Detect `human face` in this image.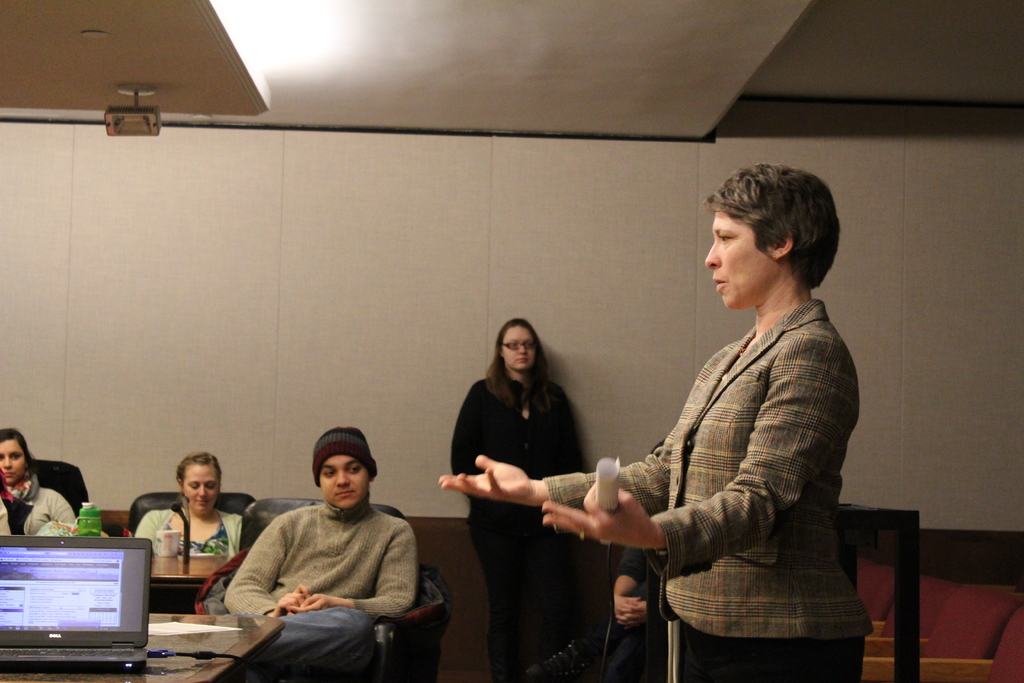
Detection: box=[498, 324, 538, 370].
